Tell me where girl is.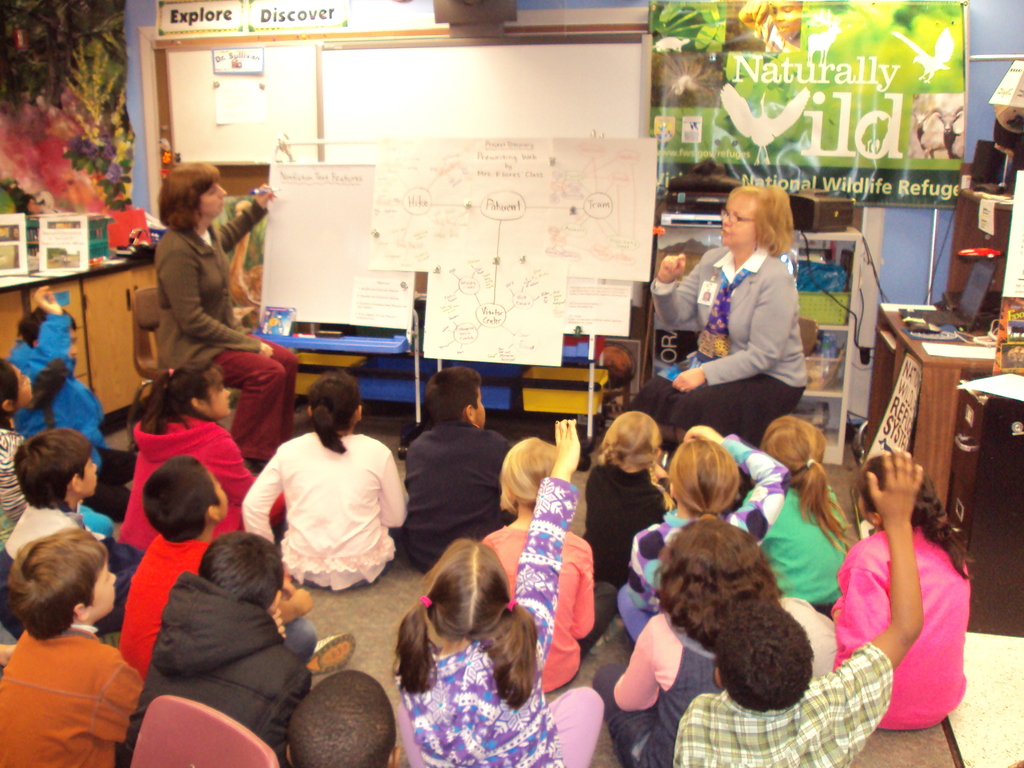
girl is at l=242, t=369, r=406, b=591.
